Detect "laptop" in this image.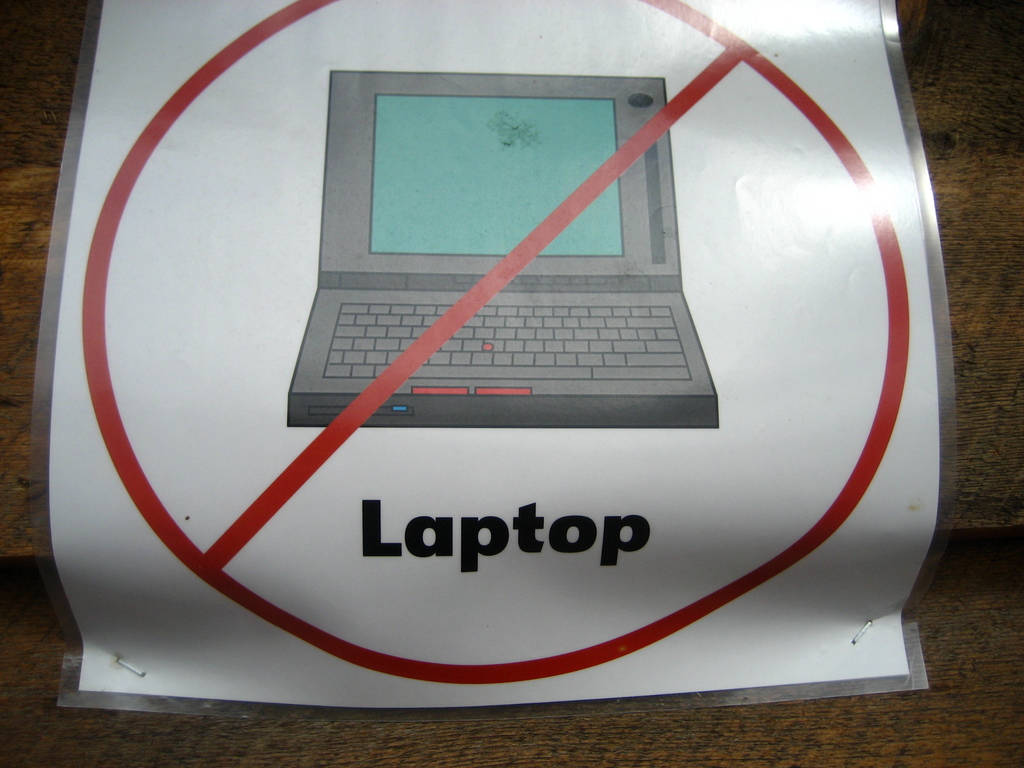
Detection: Rect(236, 74, 823, 443).
